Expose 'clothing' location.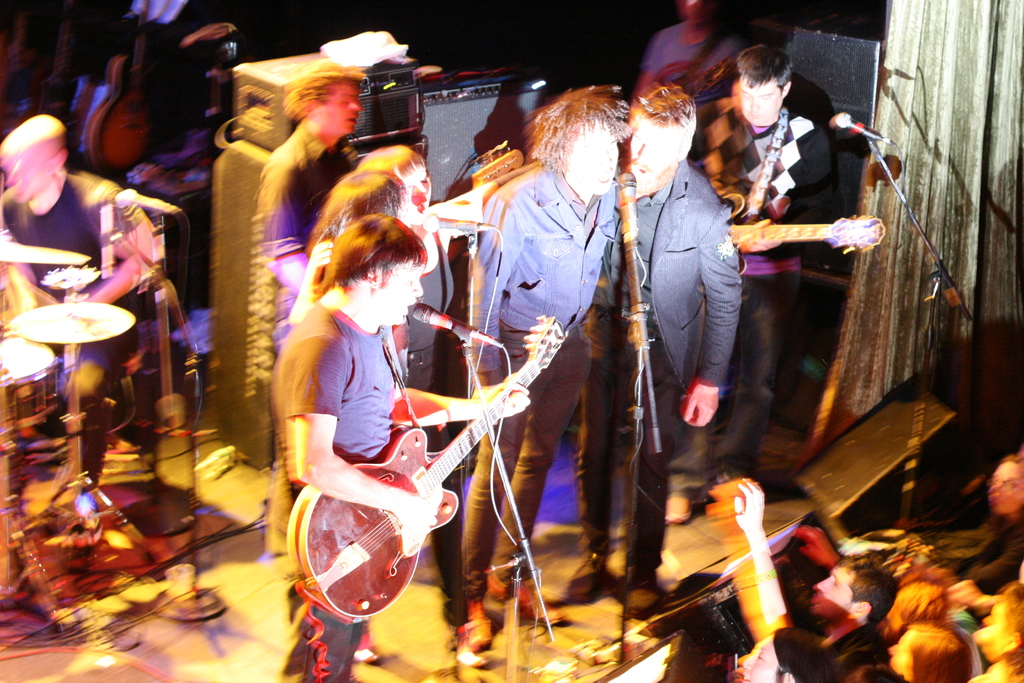
Exposed at select_region(264, 309, 396, 682).
